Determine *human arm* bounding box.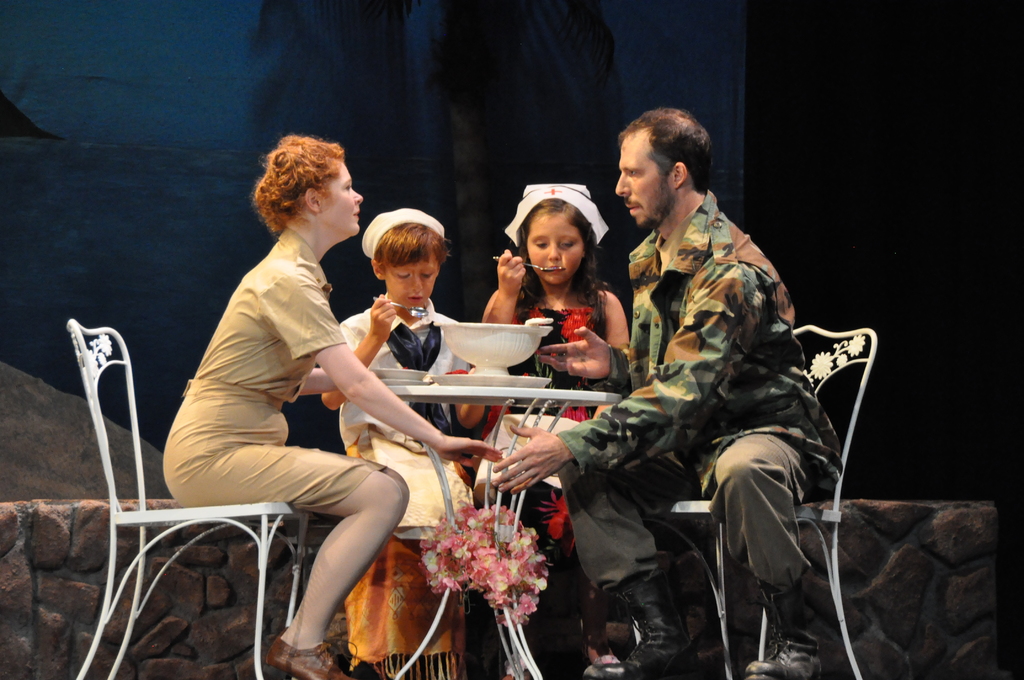
Determined: (x1=446, y1=403, x2=490, y2=432).
